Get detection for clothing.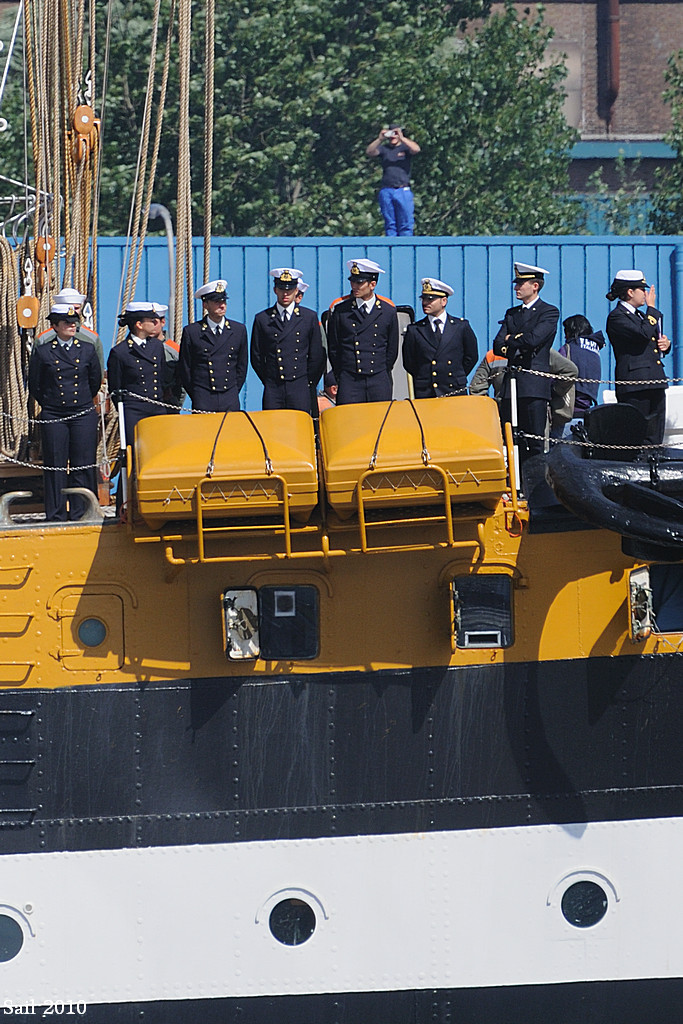
Detection: Rect(106, 328, 184, 507).
